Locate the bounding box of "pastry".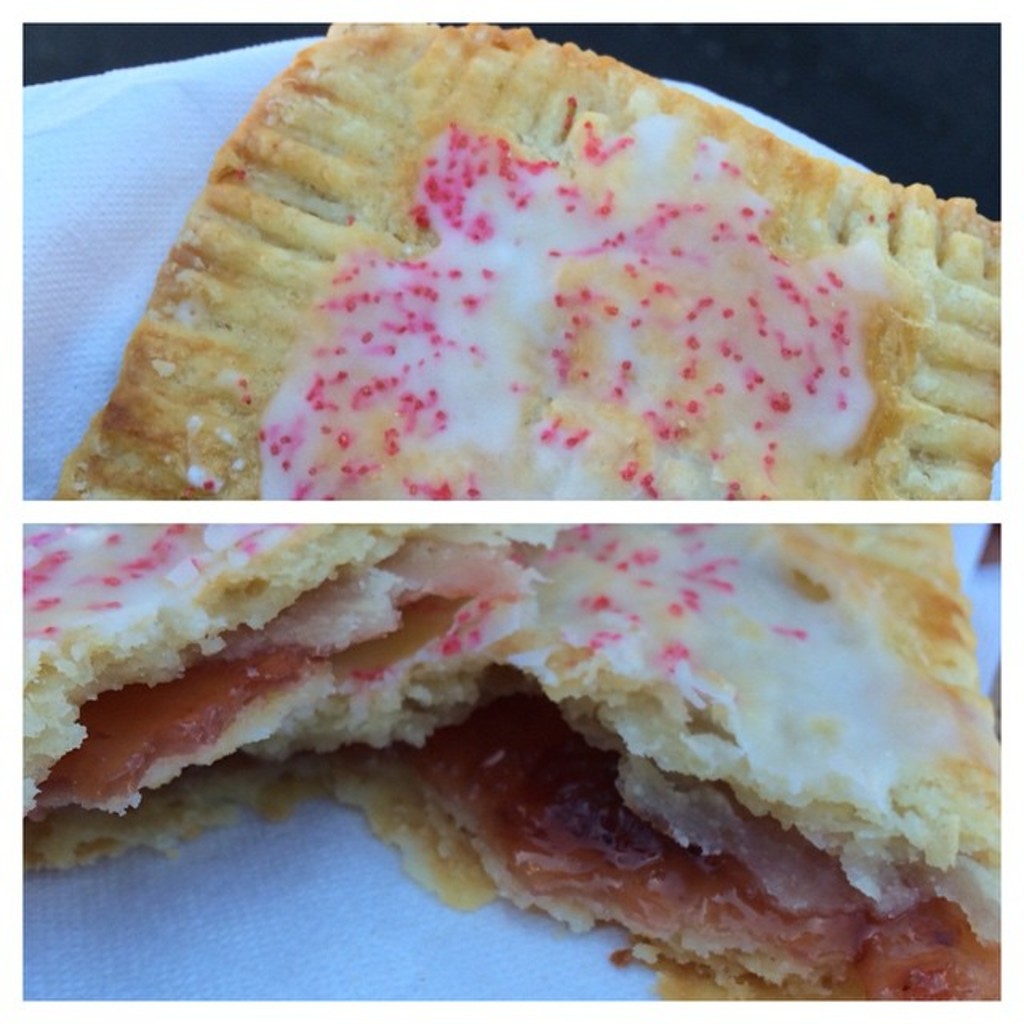
Bounding box: 56 26 1005 517.
